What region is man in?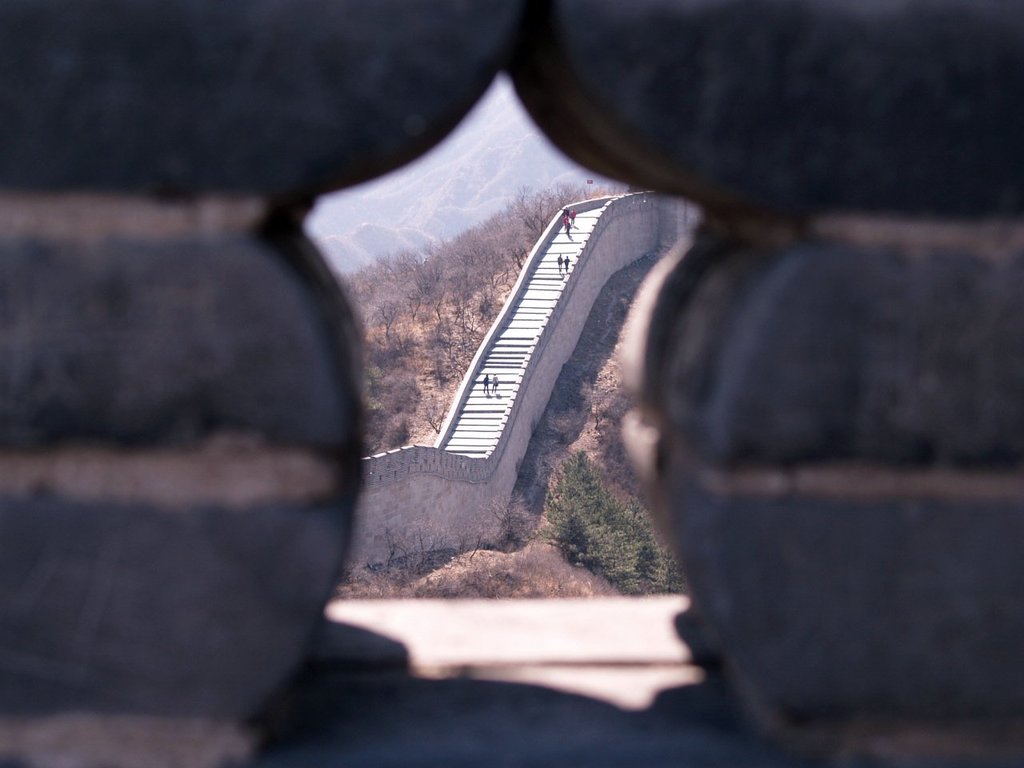
(556,202,570,222).
